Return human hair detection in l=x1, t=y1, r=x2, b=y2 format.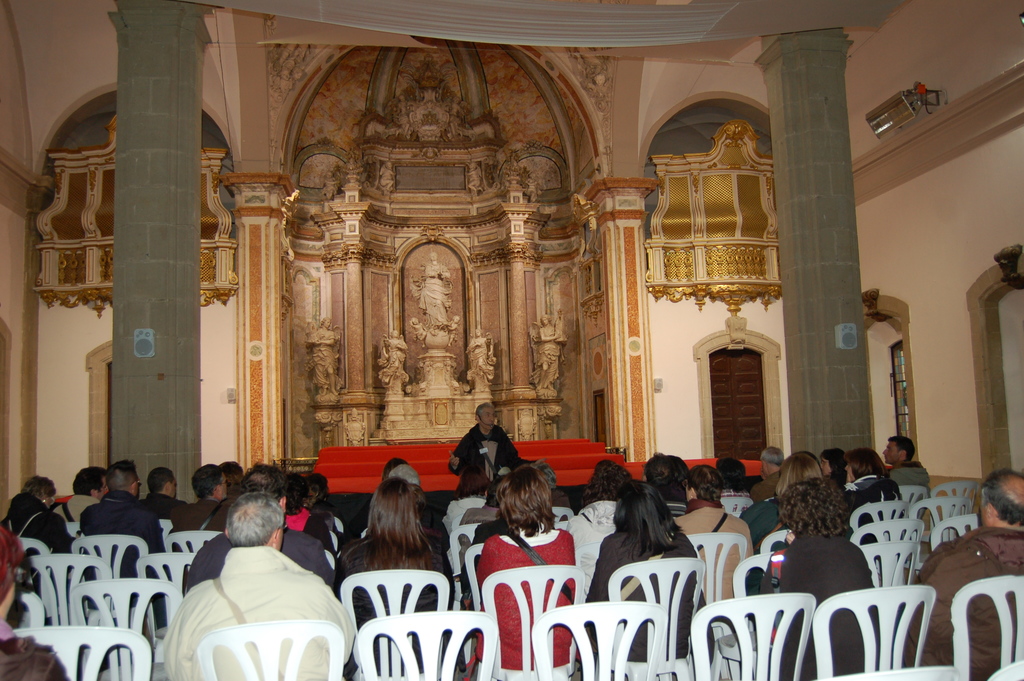
l=775, t=454, r=822, b=498.
